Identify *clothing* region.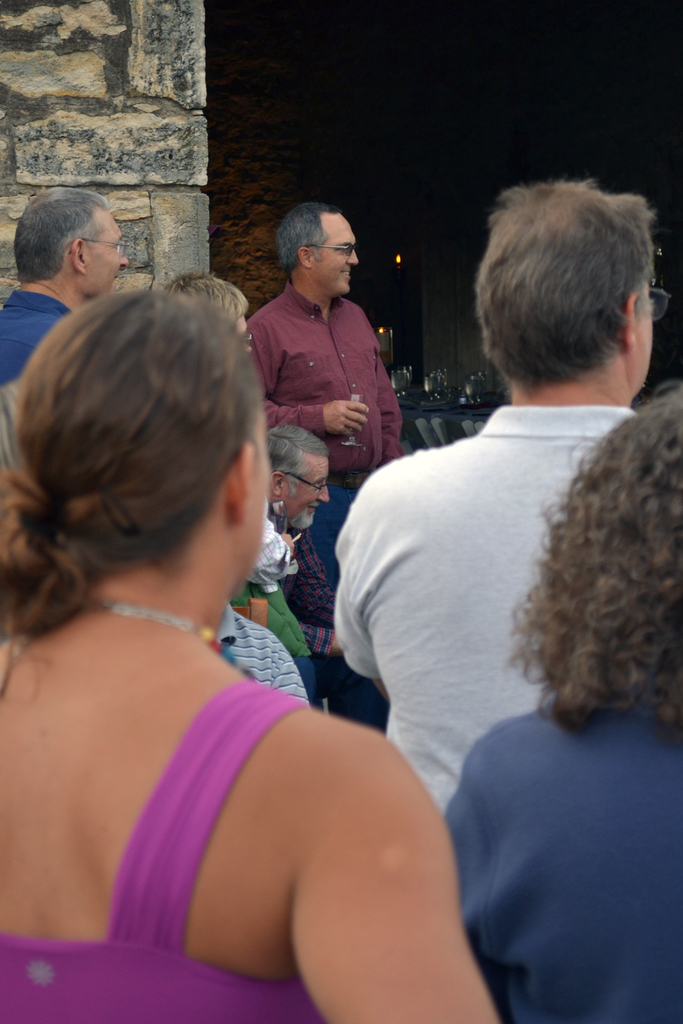
Region: detection(442, 707, 682, 1023).
